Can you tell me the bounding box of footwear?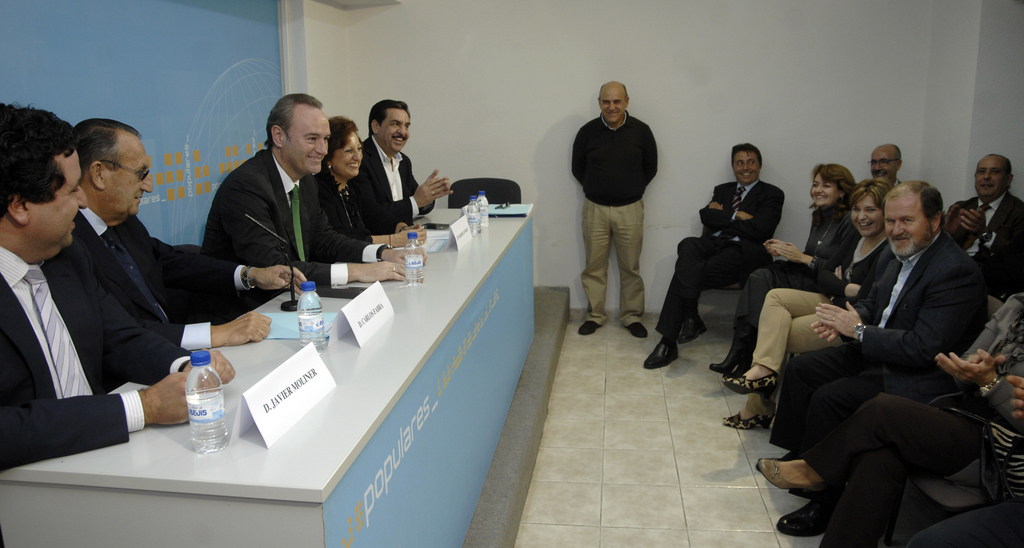
<region>725, 371, 776, 400</region>.
